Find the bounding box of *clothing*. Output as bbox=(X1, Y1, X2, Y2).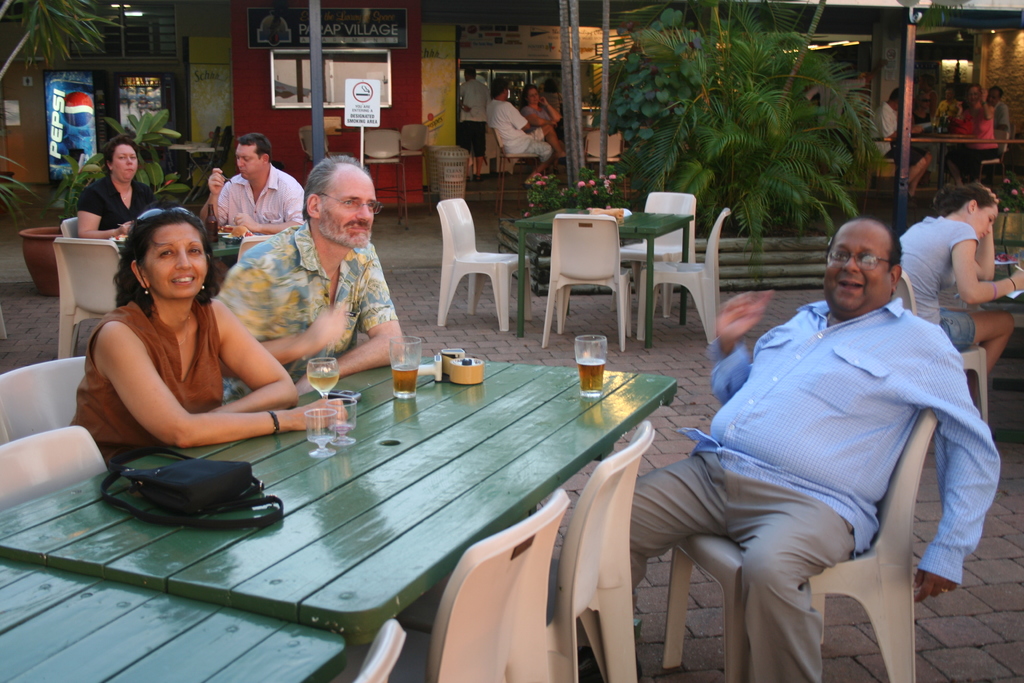
bbox=(216, 161, 303, 236).
